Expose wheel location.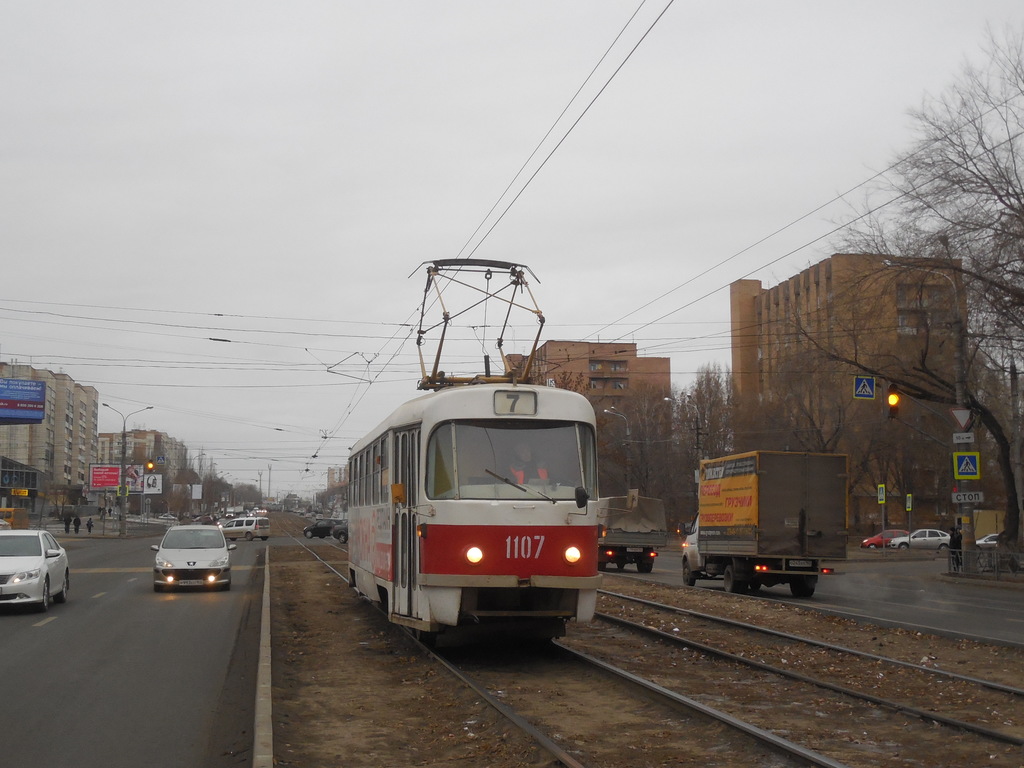
Exposed at detection(637, 554, 653, 572).
